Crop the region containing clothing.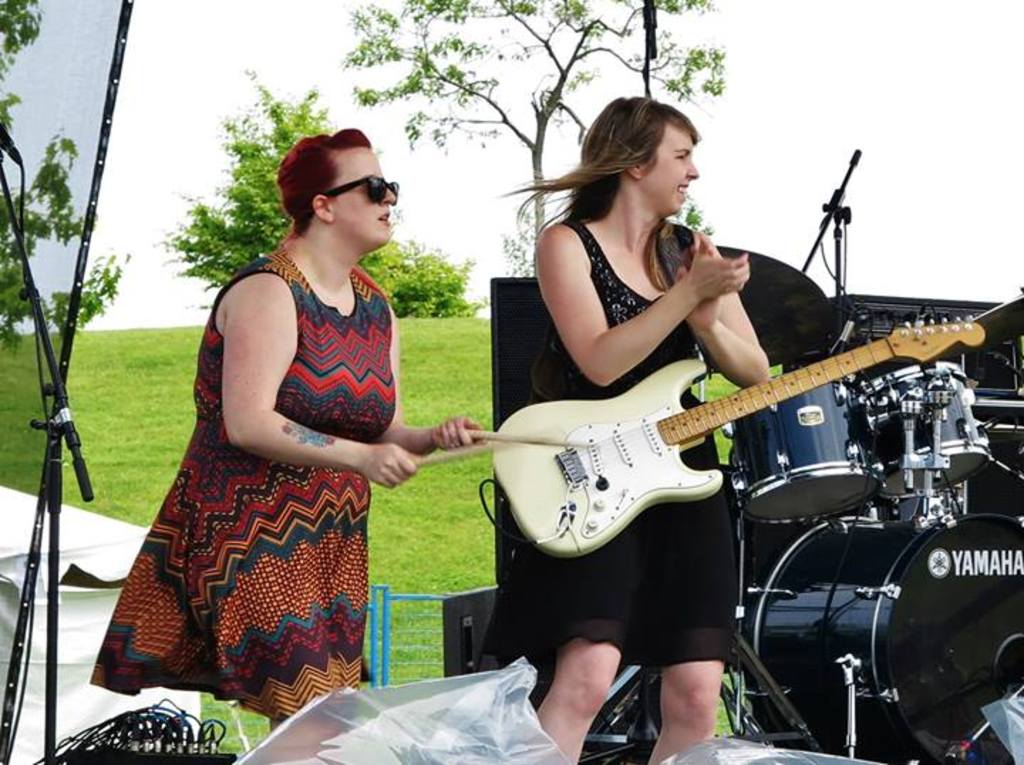
Crop region: region(94, 237, 391, 721).
